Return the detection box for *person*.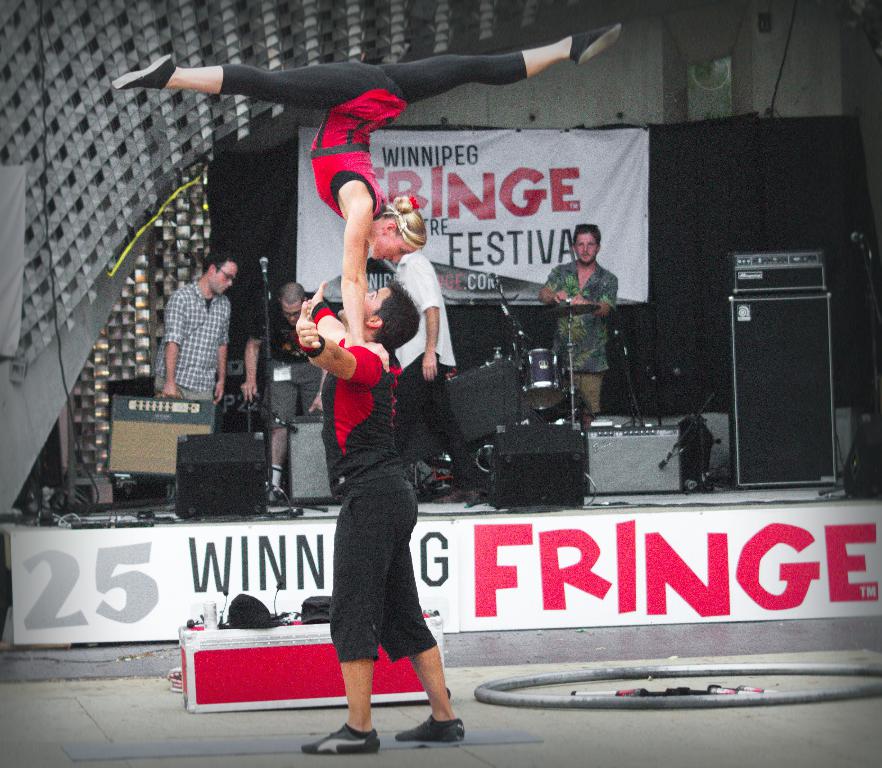
rect(535, 223, 642, 432).
